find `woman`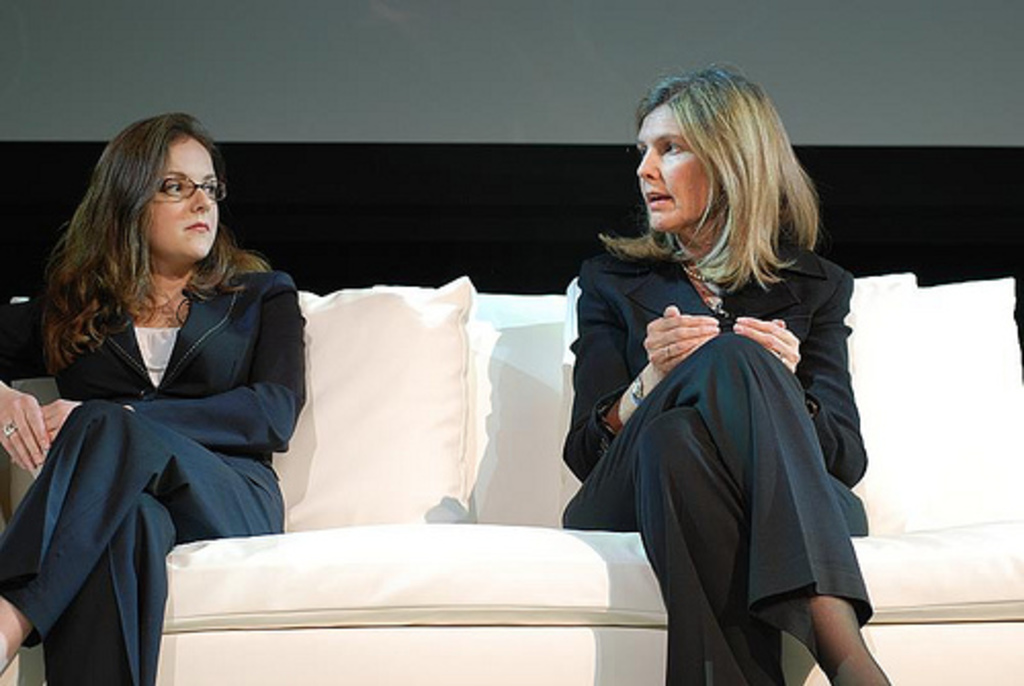
detection(18, 111, 307, 653)
